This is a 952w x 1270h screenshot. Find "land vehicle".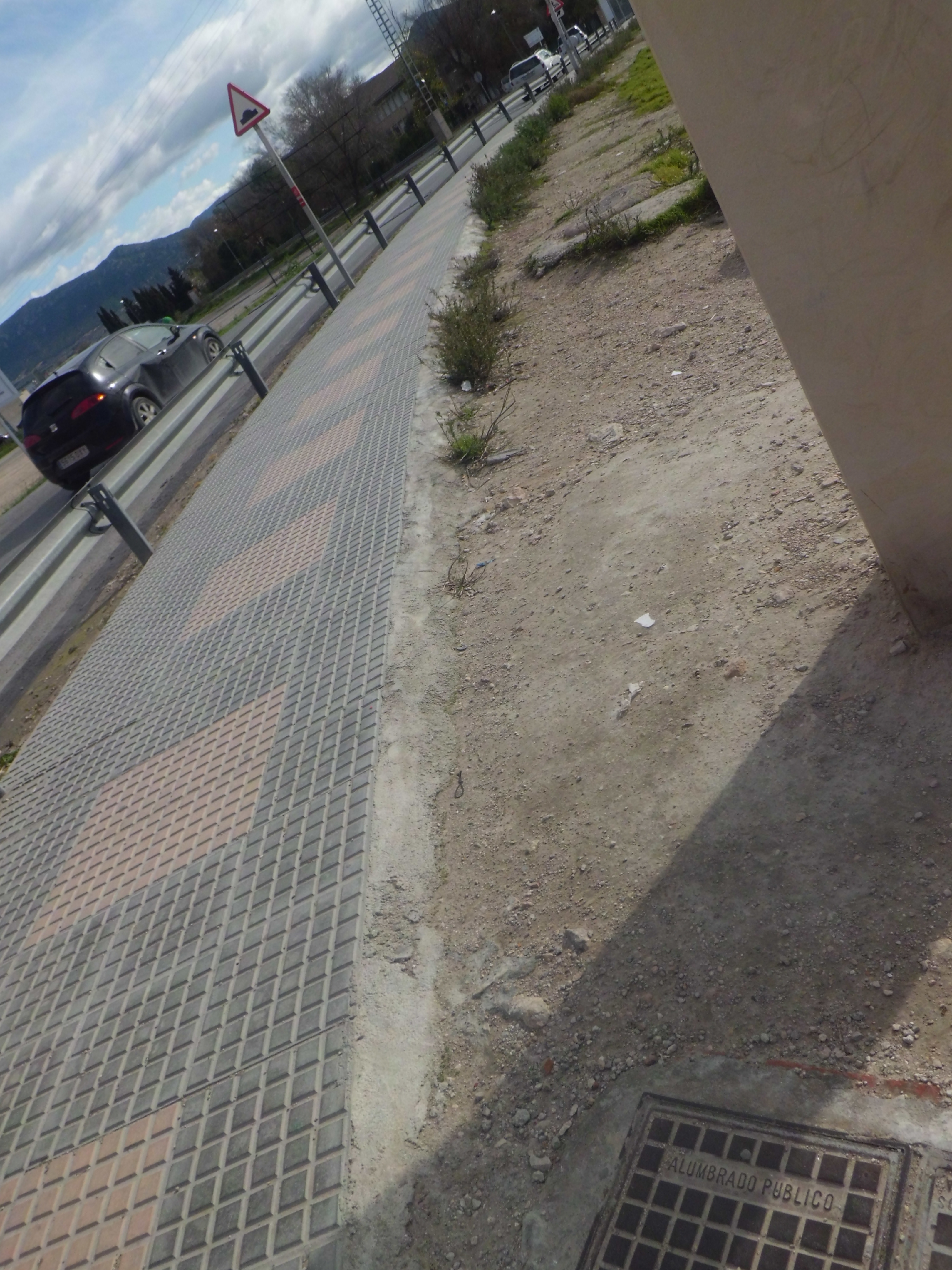
Bounding box: <region>148, 14, 165, 30</region>.
